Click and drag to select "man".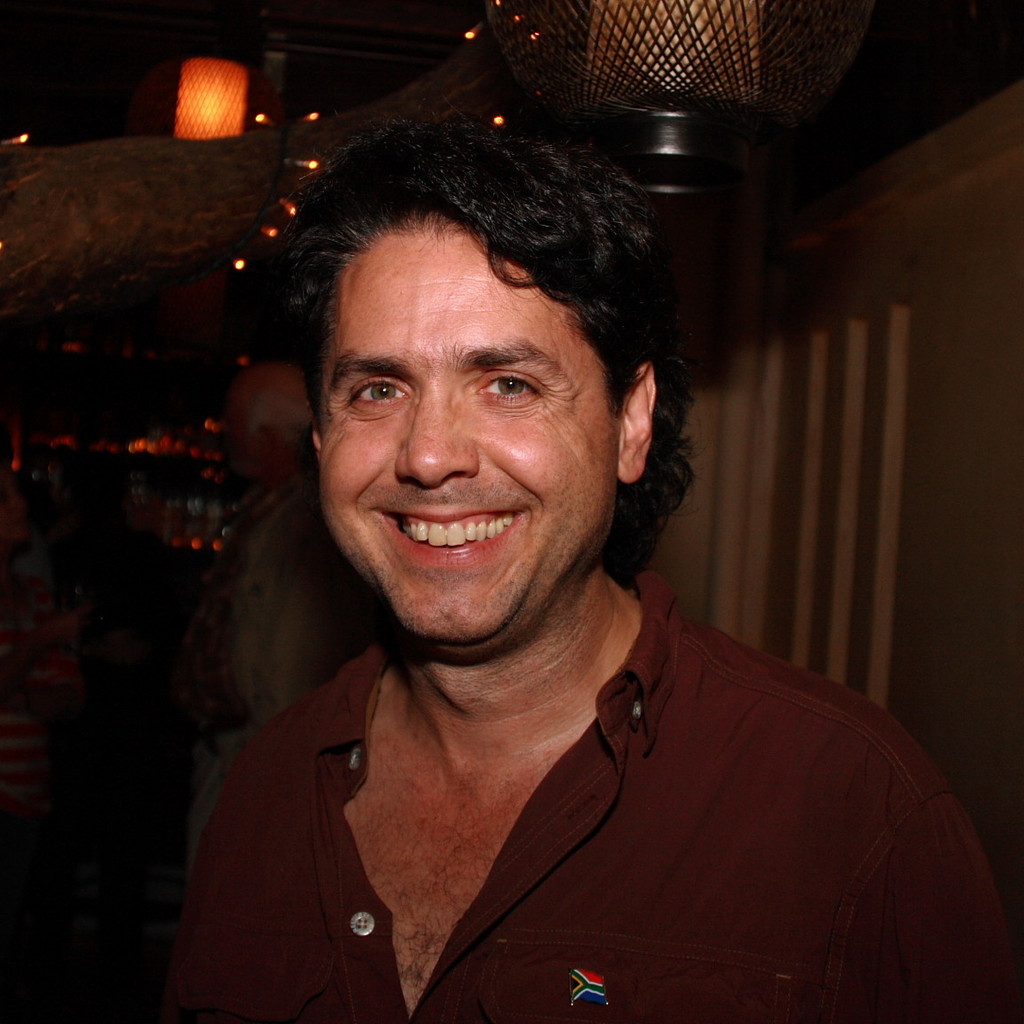
Selection: 168/356/376/901.
